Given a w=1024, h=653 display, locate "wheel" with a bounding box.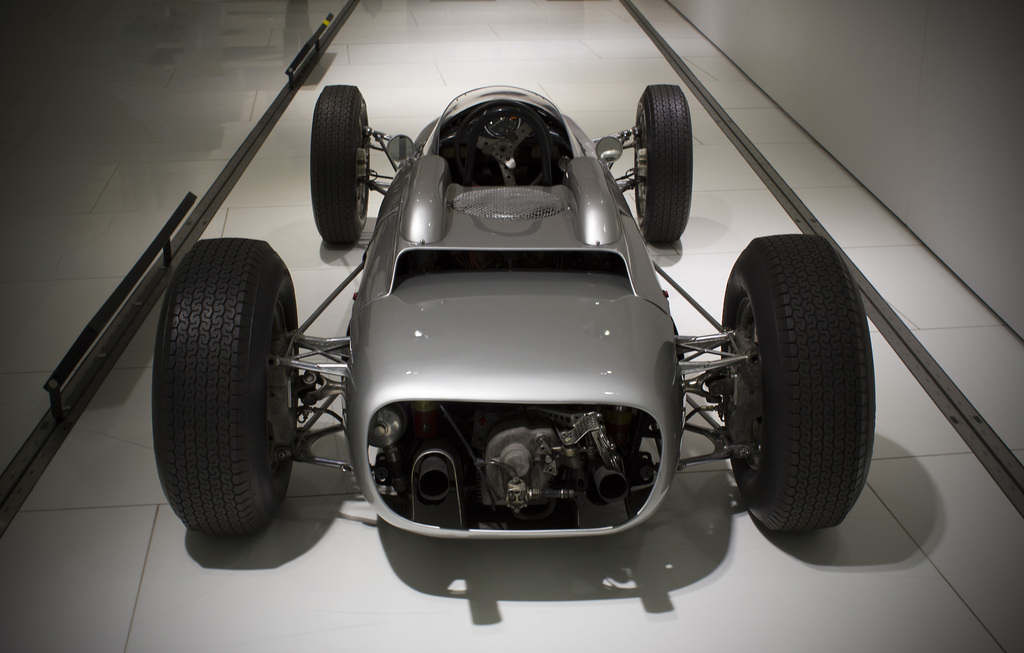
Located: 711 242 876 532.
